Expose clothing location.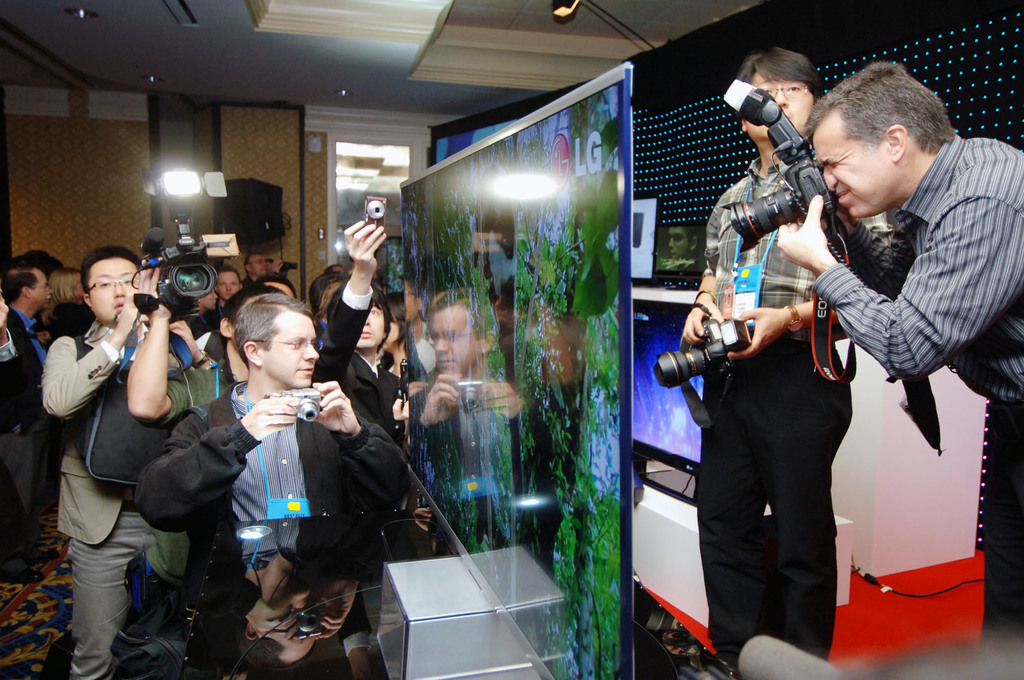
Exposed at [45,332,144,679].
